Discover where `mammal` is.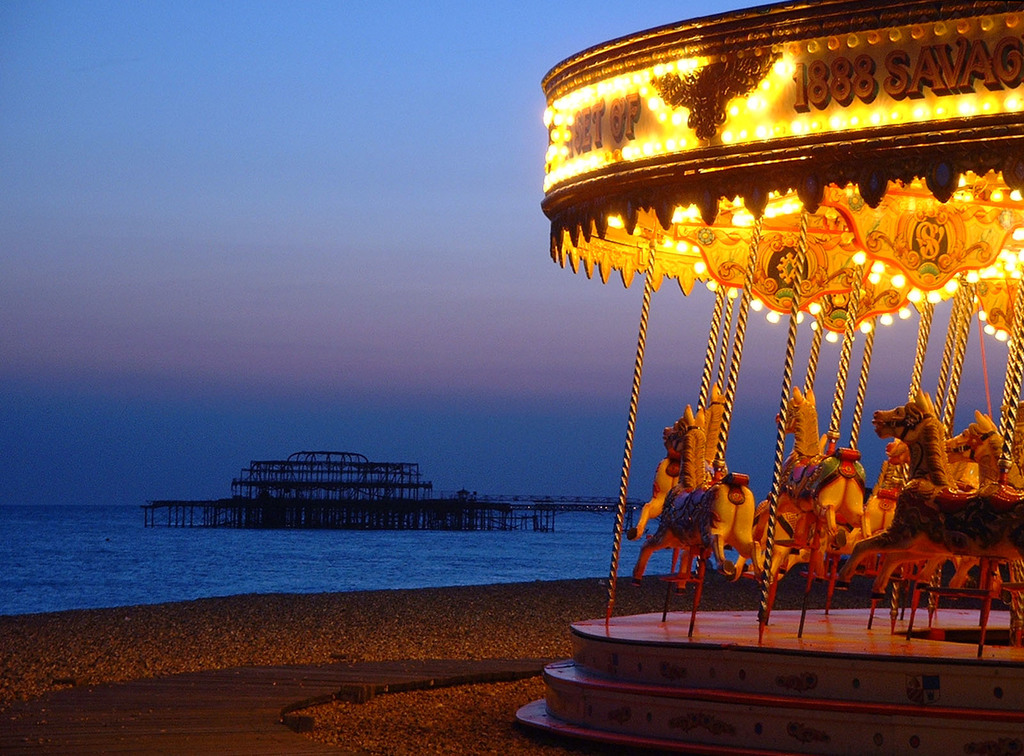
Discovered at box(857, 439, 929, 540).
